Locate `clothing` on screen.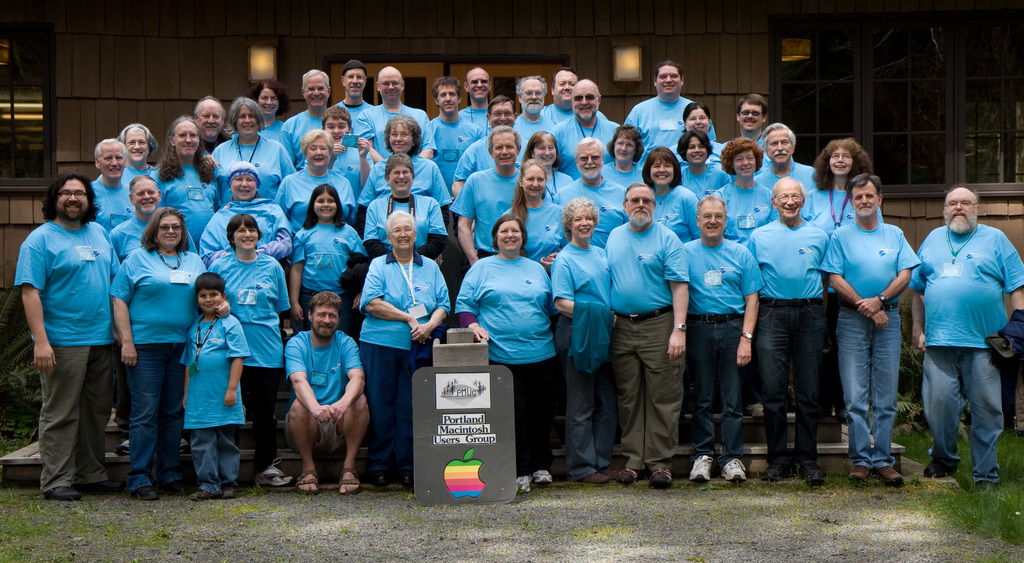
On screen at x1=10 y1=221 x2=116 y2=498.
